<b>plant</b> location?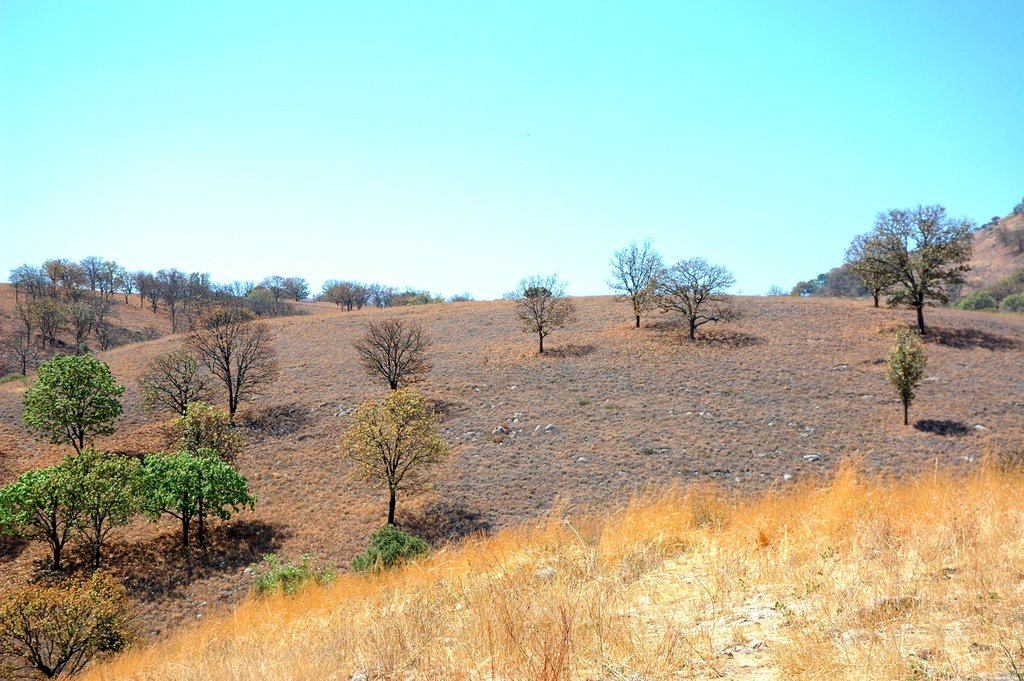
select_region(170, 397, 239, 466)
